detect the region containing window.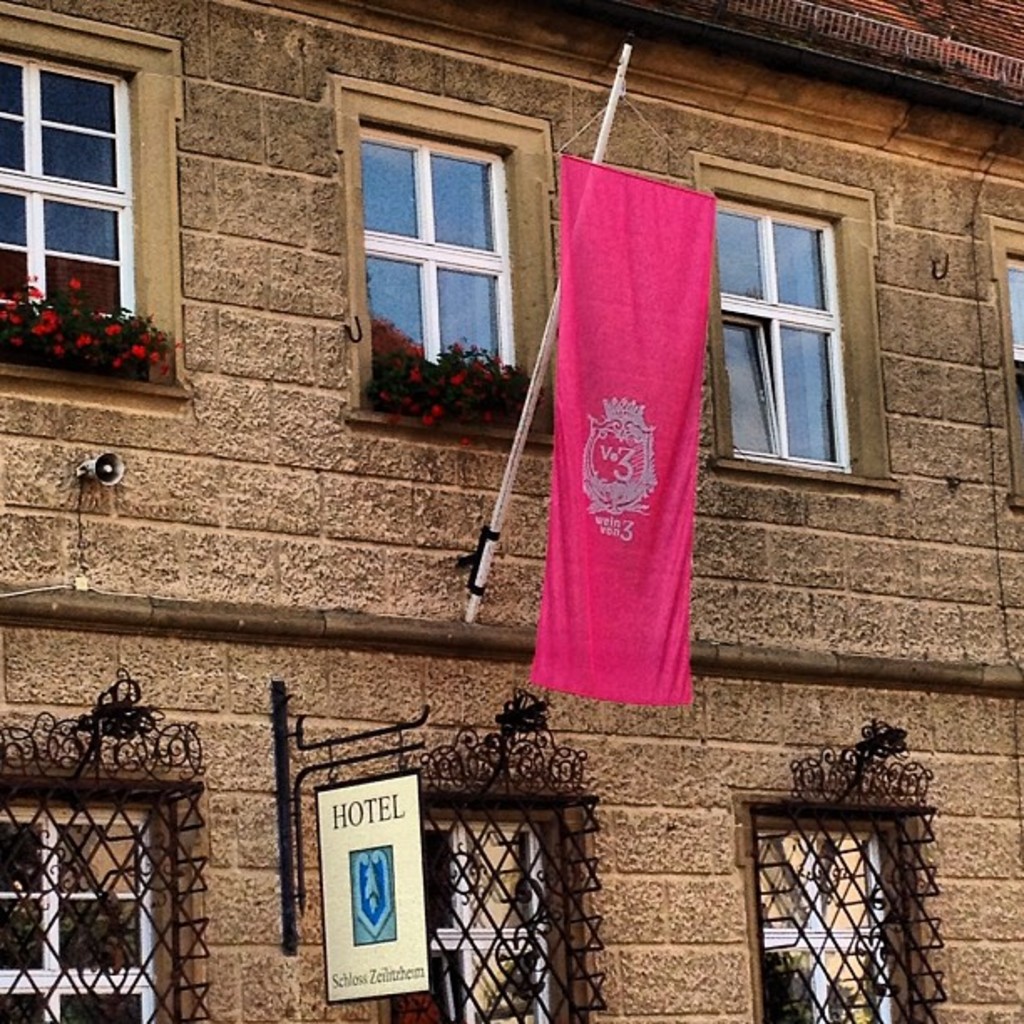
(748, 796, 937, 1022).
